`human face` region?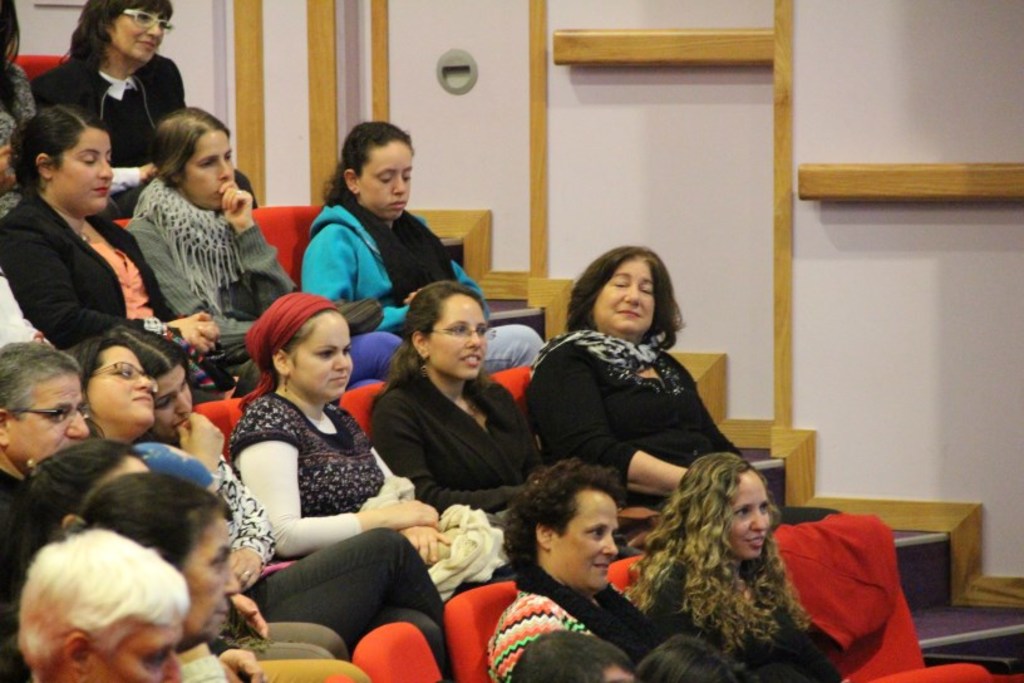
<bbox>183, 131, 235, 212</bbox>
